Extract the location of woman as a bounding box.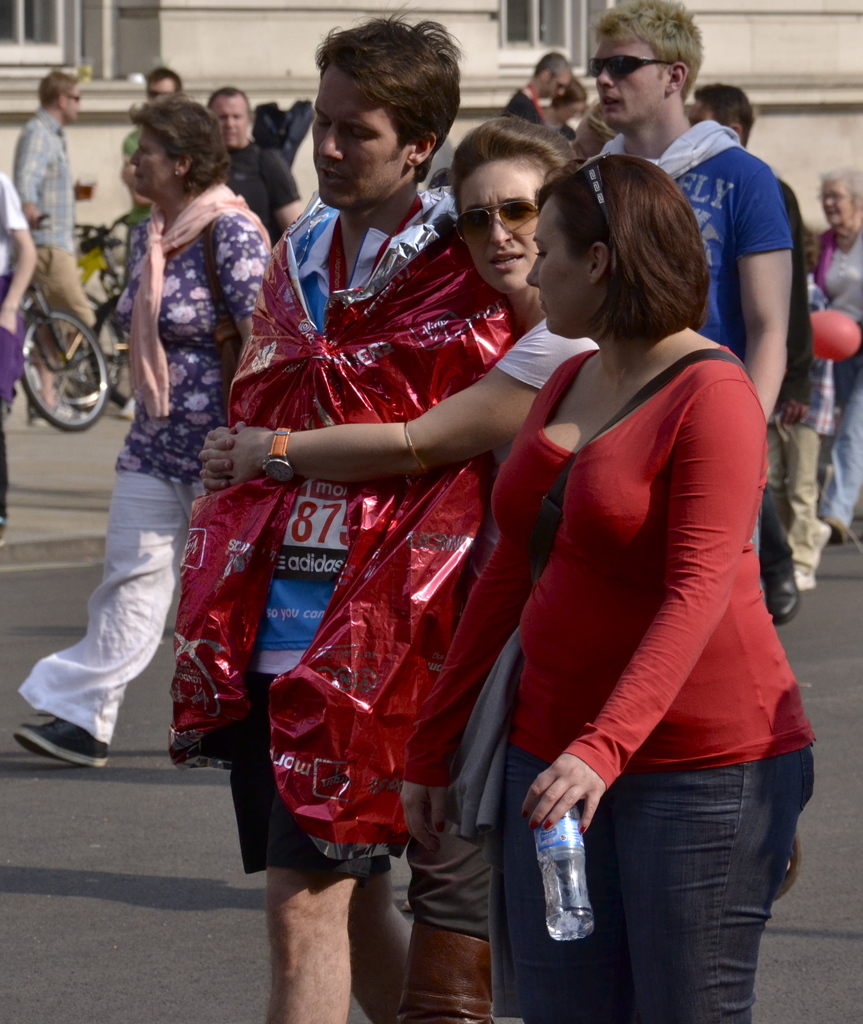
bbox=(13, 93, 273, 767).
